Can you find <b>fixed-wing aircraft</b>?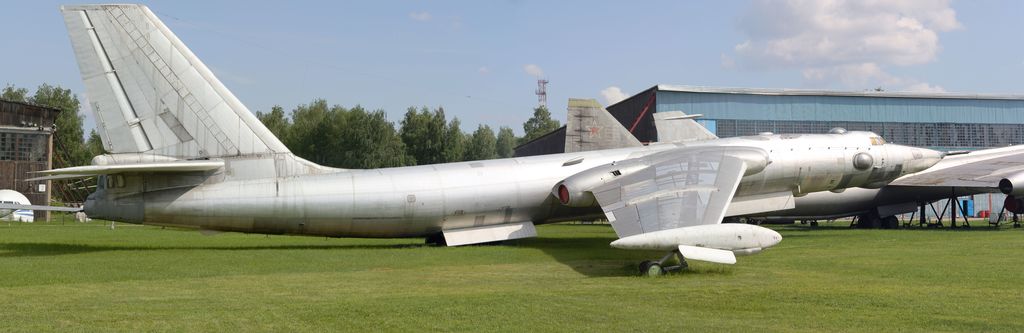
Yes, bounding box: detection(19, 1, 974, 250).
